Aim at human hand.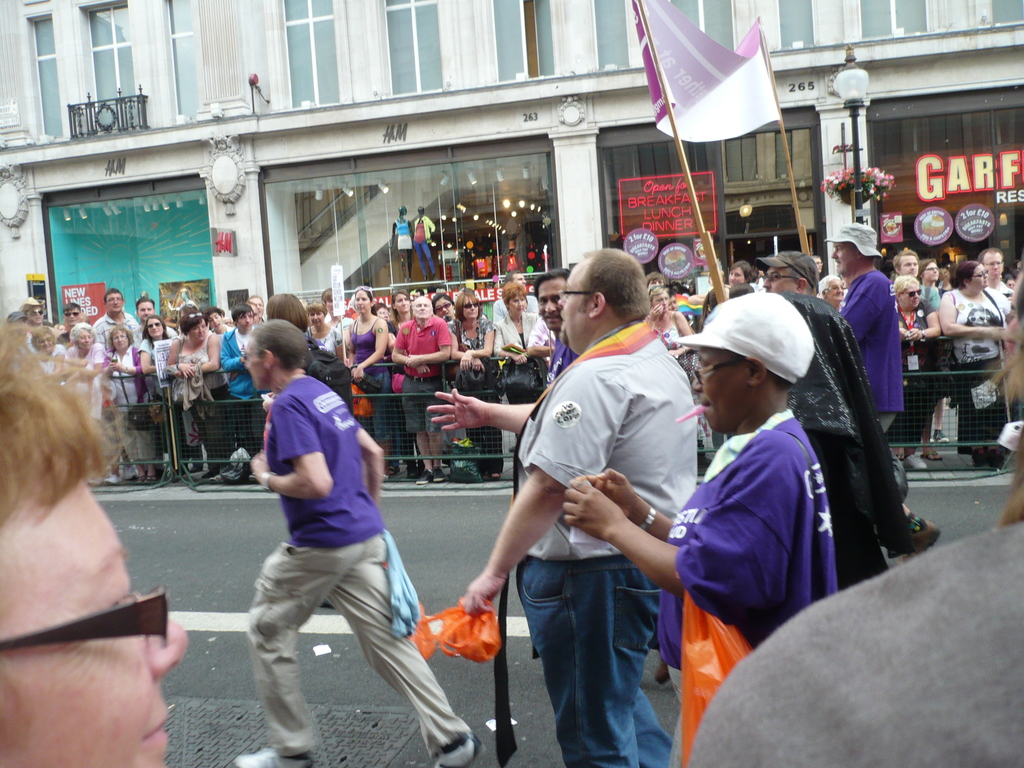
Aimed at box=[904, 328, 922, 344].
